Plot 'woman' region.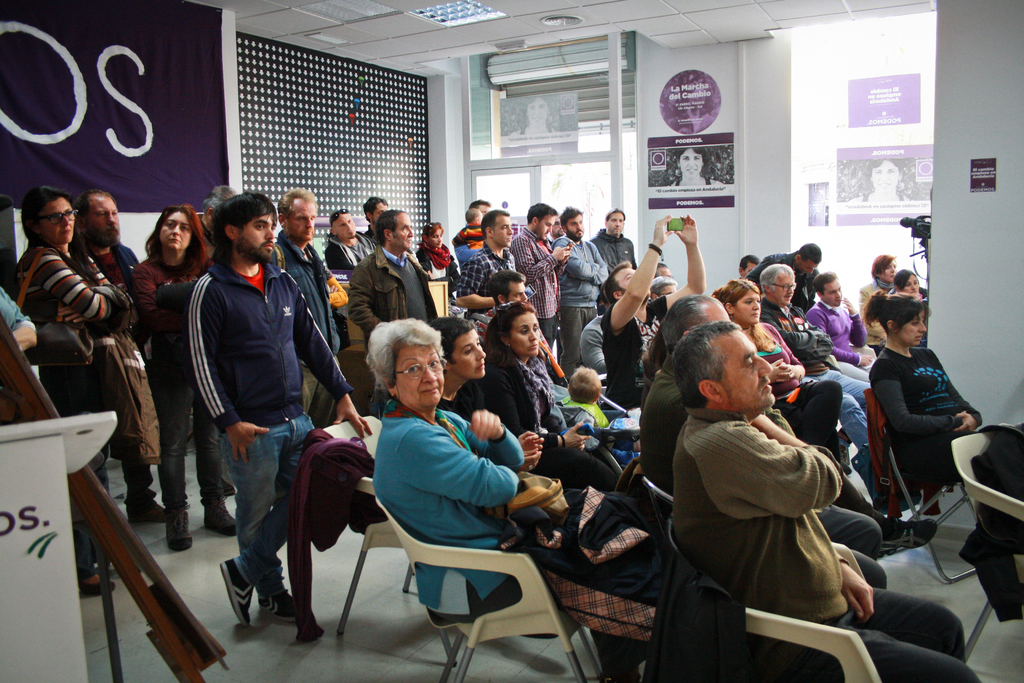
Plotted at rect(714, 276, 844, 473).
